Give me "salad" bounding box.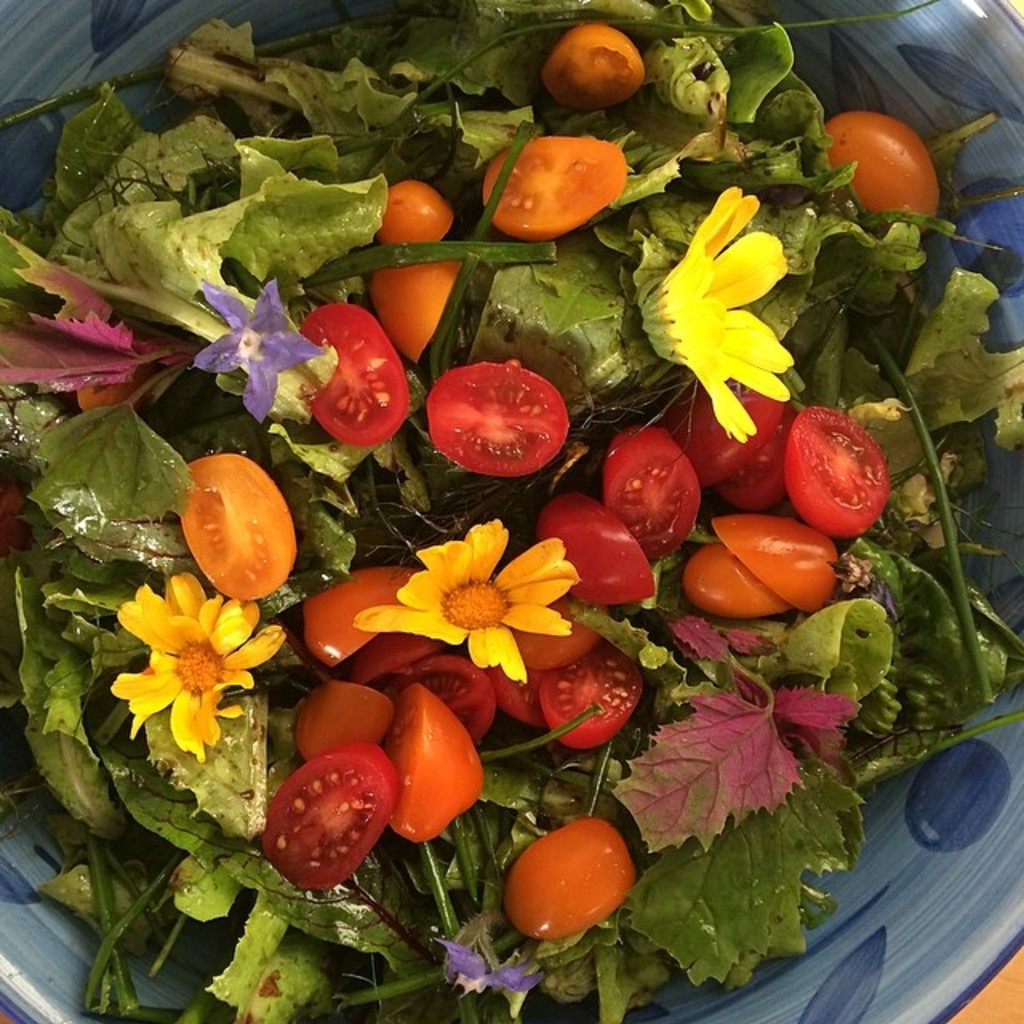
left=6, top=0, right=1022, bottom=1022.
